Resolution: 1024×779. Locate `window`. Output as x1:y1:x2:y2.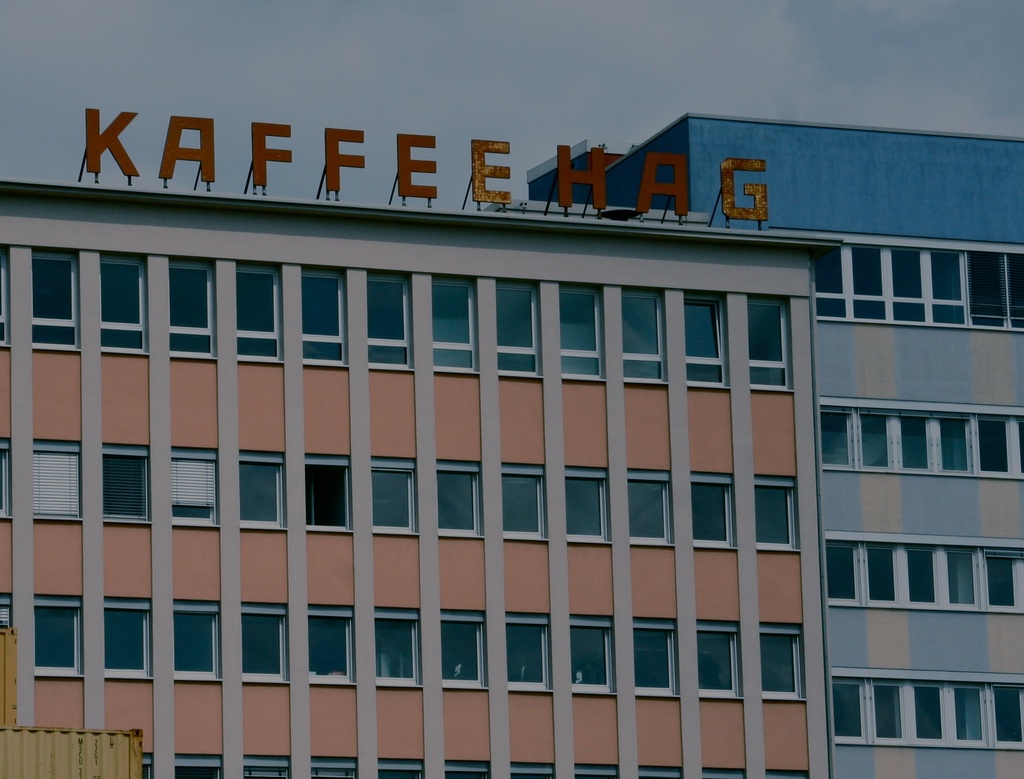
29:439:76:520.
